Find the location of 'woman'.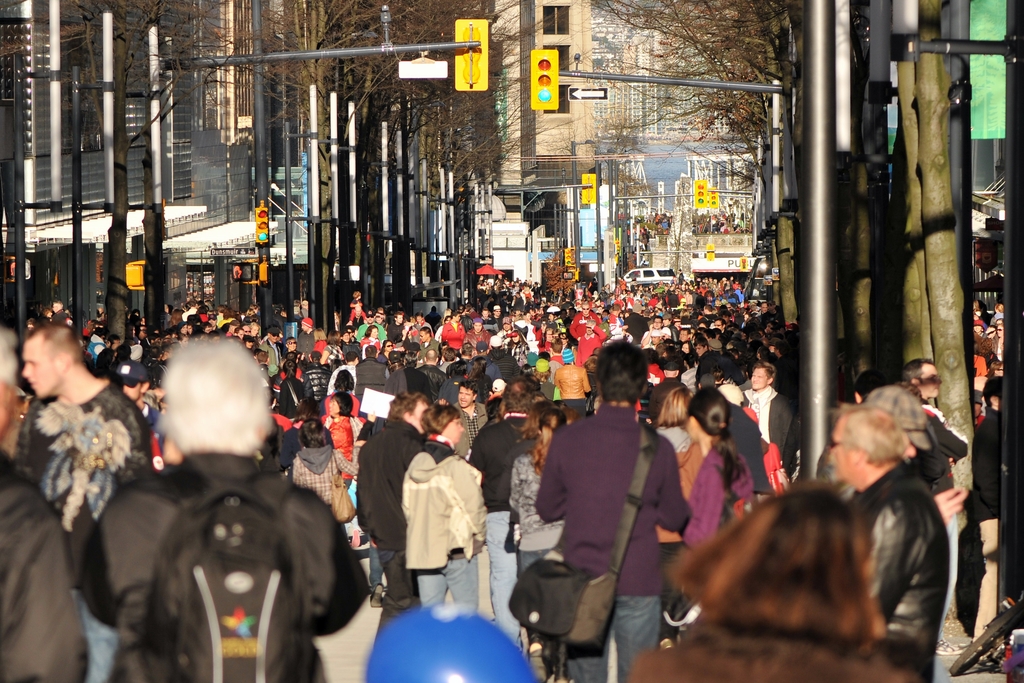
Location: {"left": 251, "top": 323, "right": 262, "bottom": 339}.
